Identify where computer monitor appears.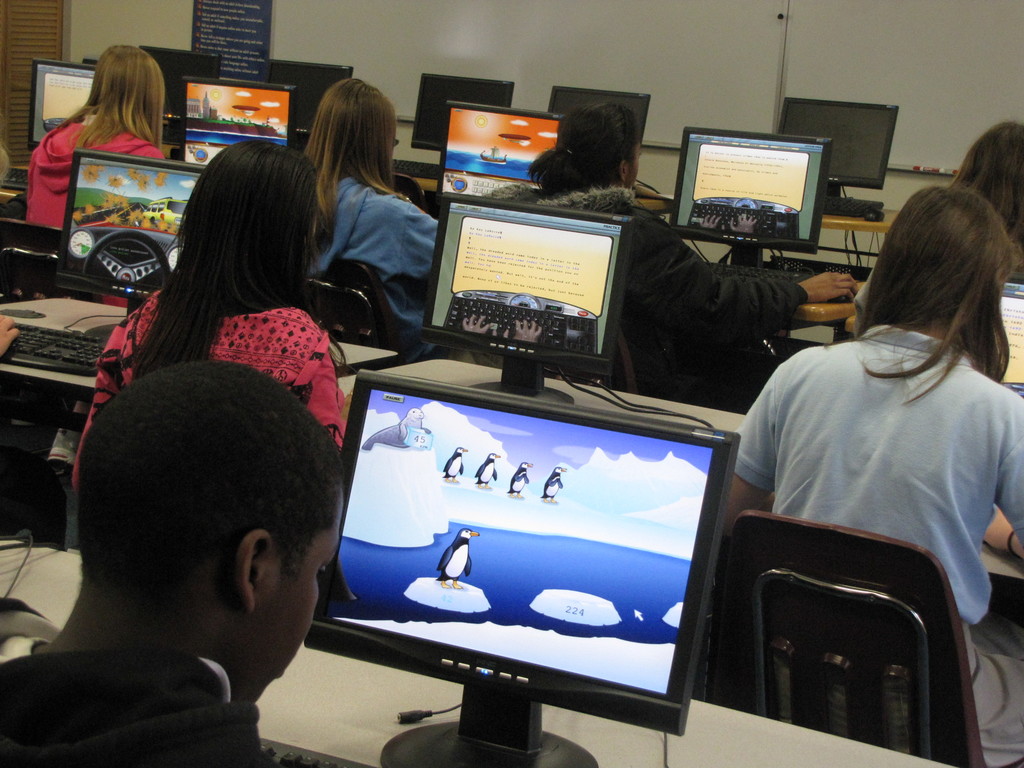
Appears at box=[26, 57, 97, 152].
